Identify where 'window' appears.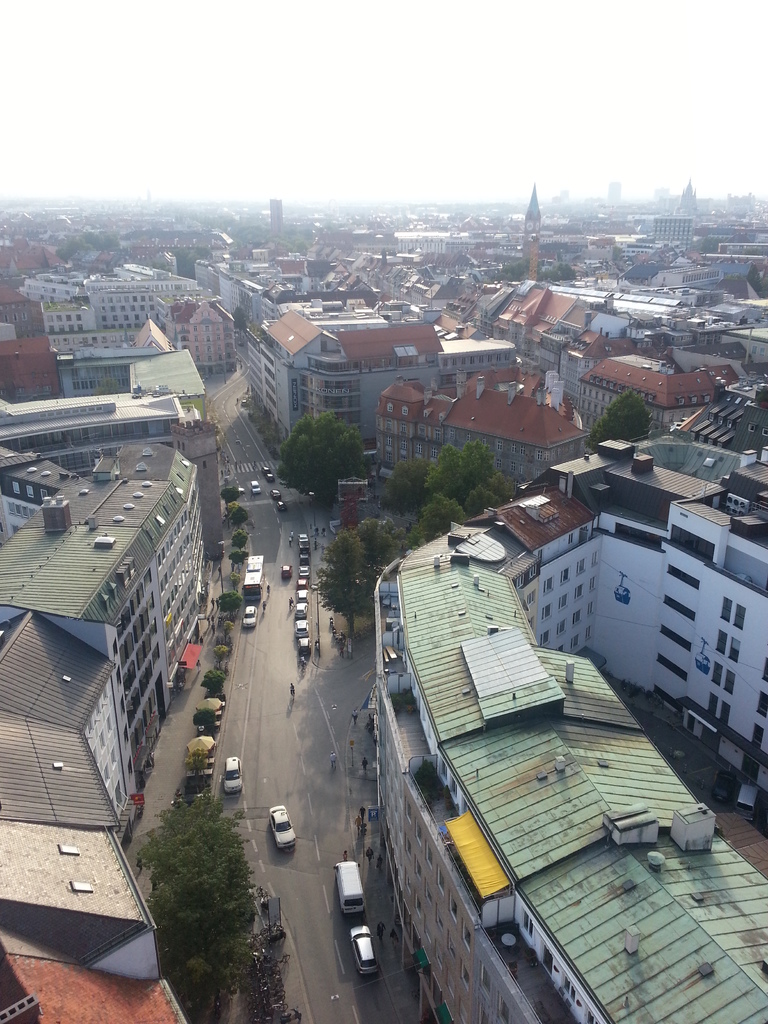
Appears at (x1=335, y1=407, x2=362, y2=423).
